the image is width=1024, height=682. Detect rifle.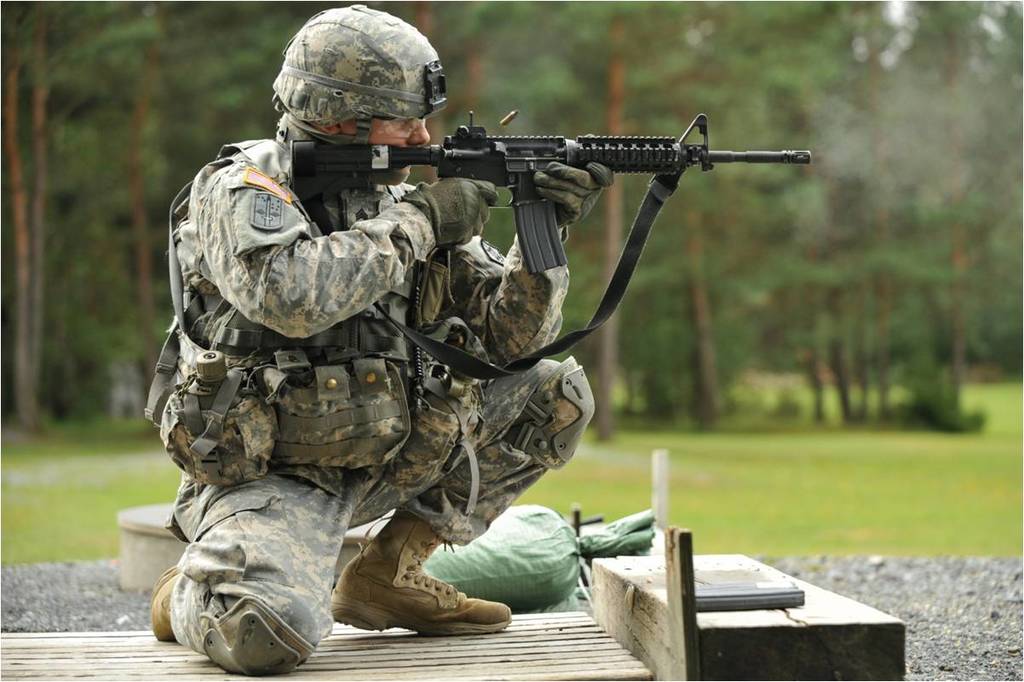
Detection: BBox(293, 114, 808, 270).
